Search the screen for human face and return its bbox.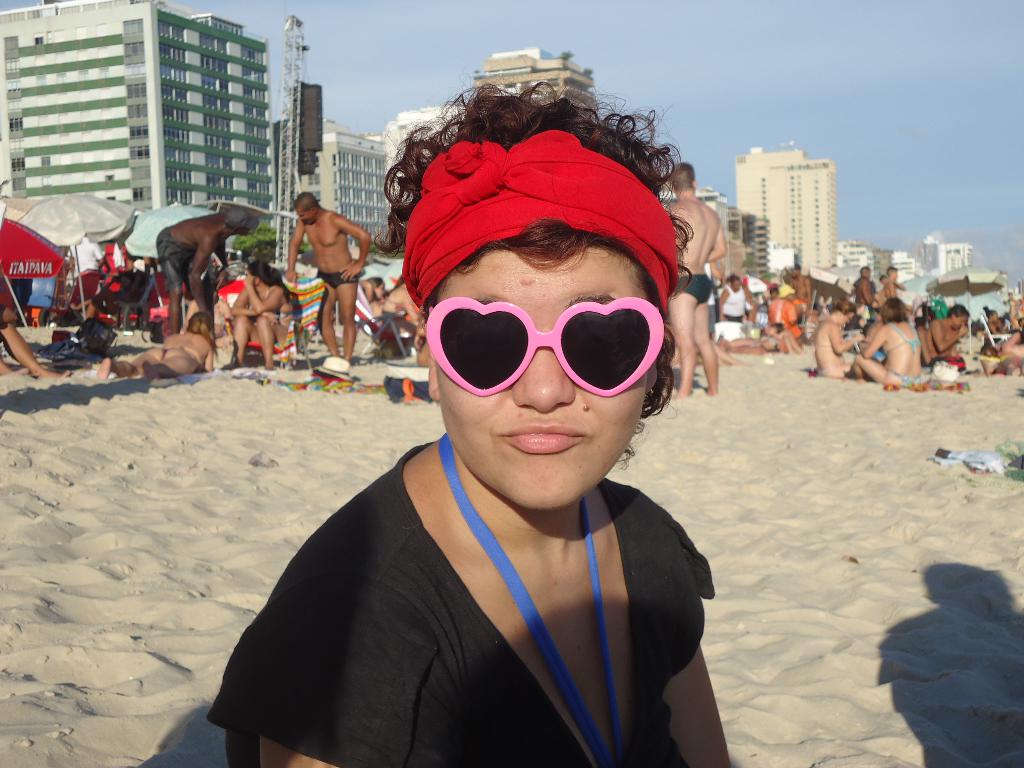
Found: Rect(297, 207, 310, 223).
